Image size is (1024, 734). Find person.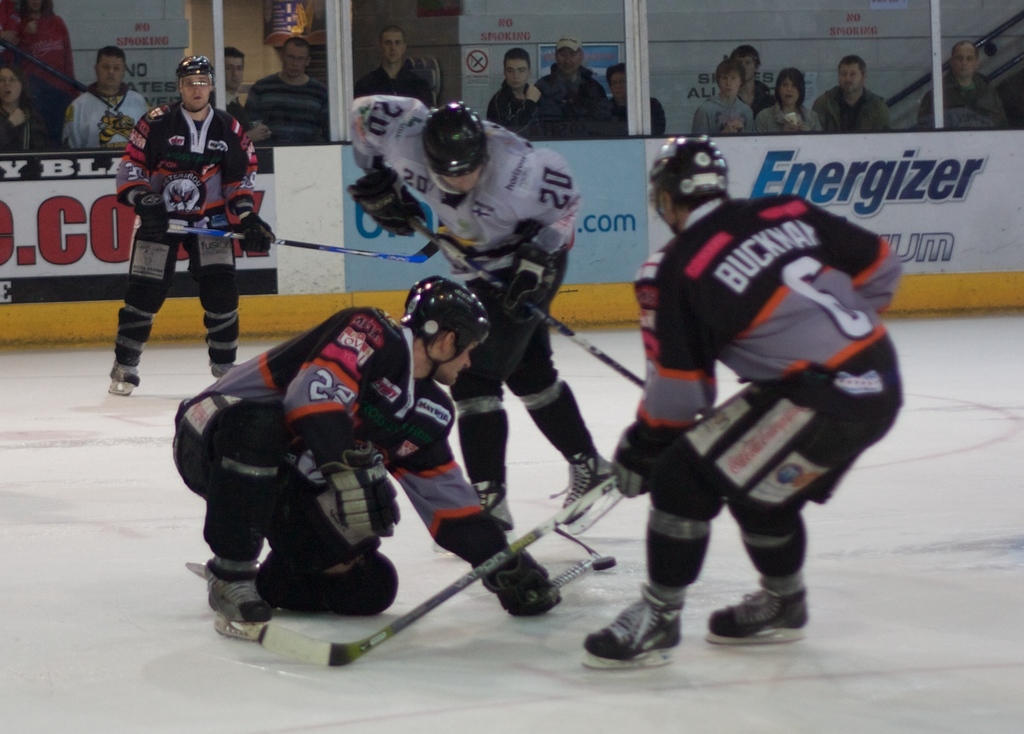
356 22 434 119.
